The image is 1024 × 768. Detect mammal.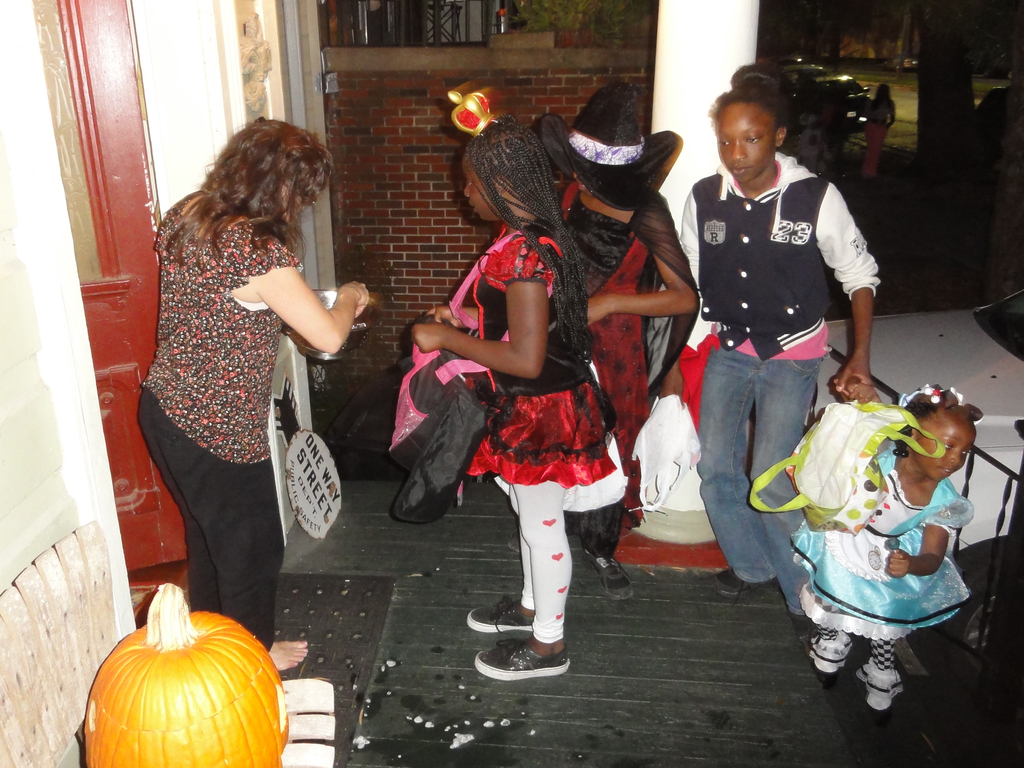
Detection: box(657, 65, 875, 639).
